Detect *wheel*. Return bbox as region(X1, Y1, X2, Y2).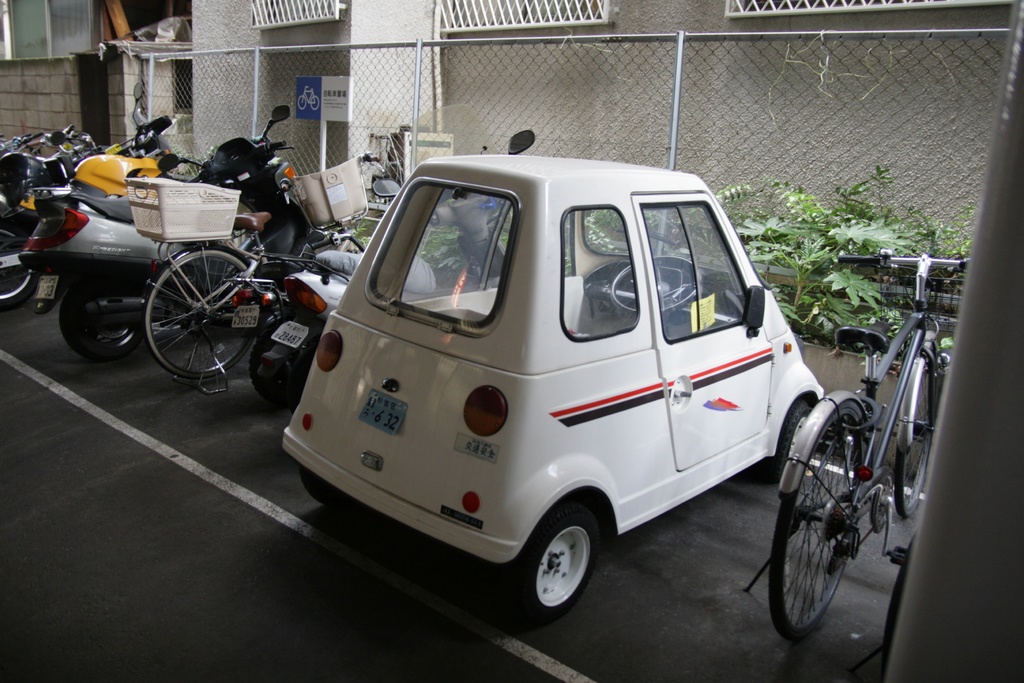
region(143, 245, 254, 381).
